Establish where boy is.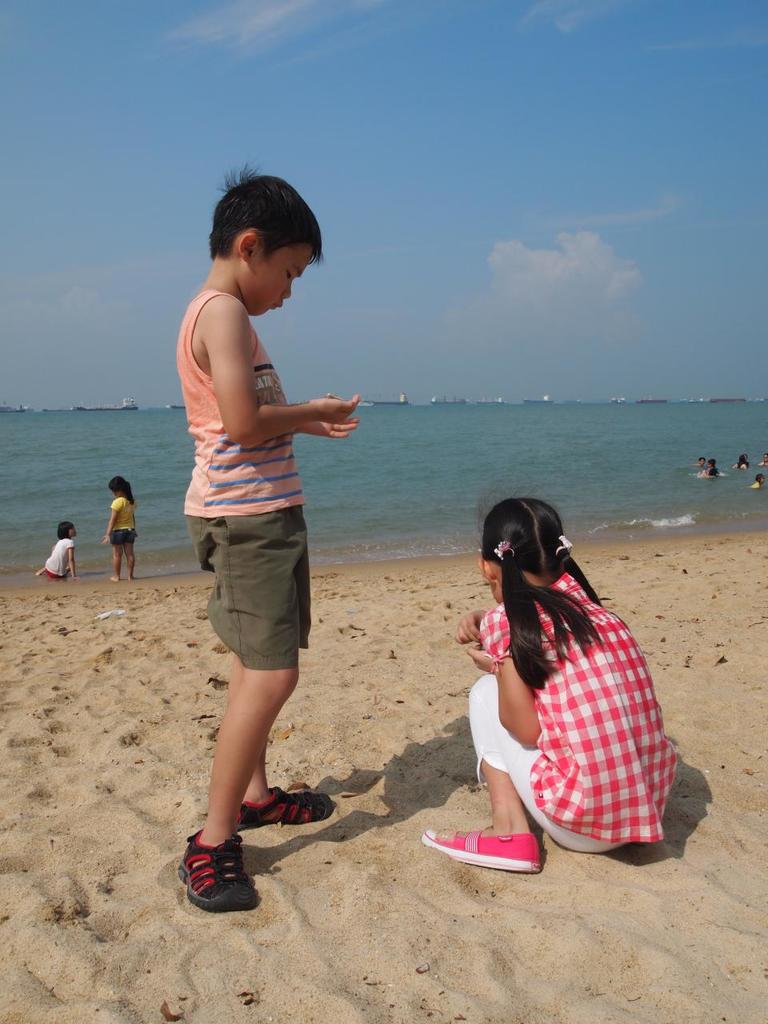
Established at box(136, 176, 364, 931).
